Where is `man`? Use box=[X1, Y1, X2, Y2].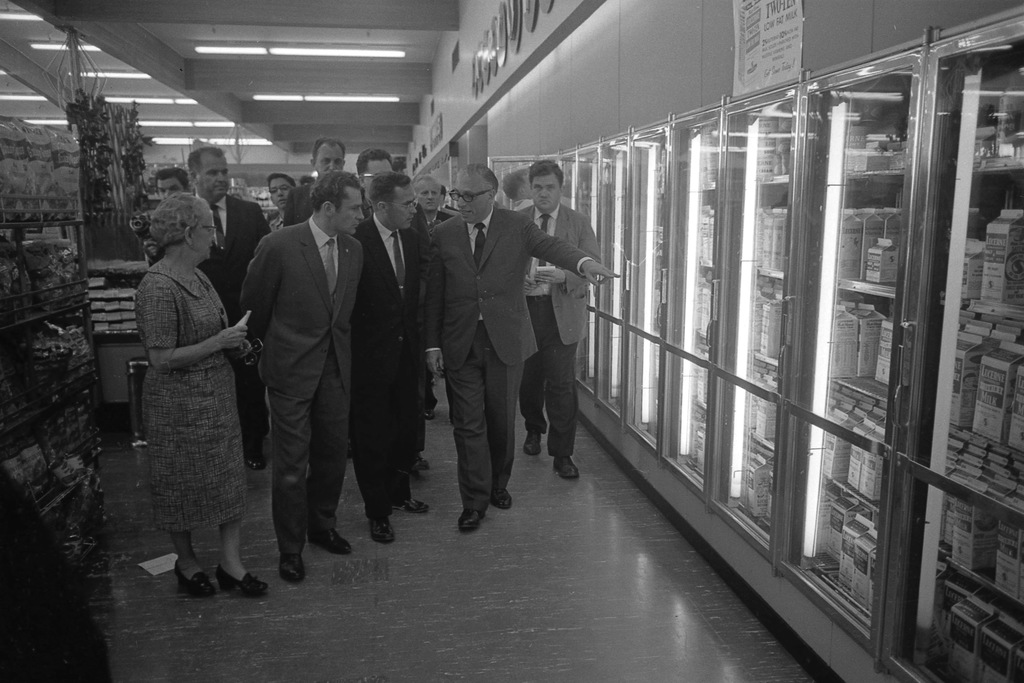
box=[426, 163, 620, 526].
